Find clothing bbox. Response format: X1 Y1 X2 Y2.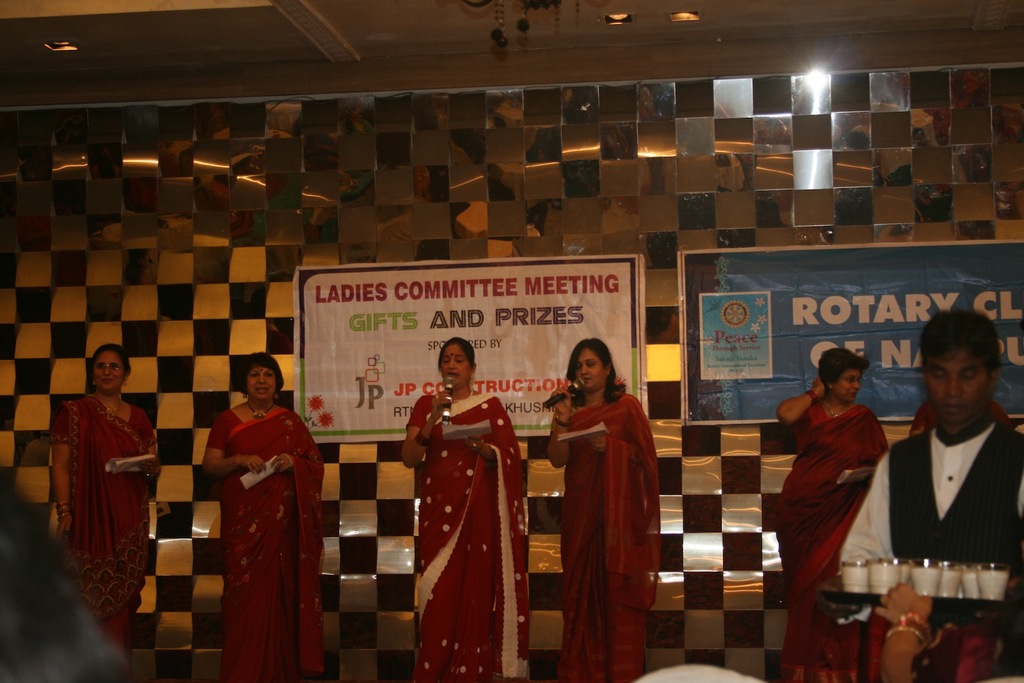
206 407 326 682.
